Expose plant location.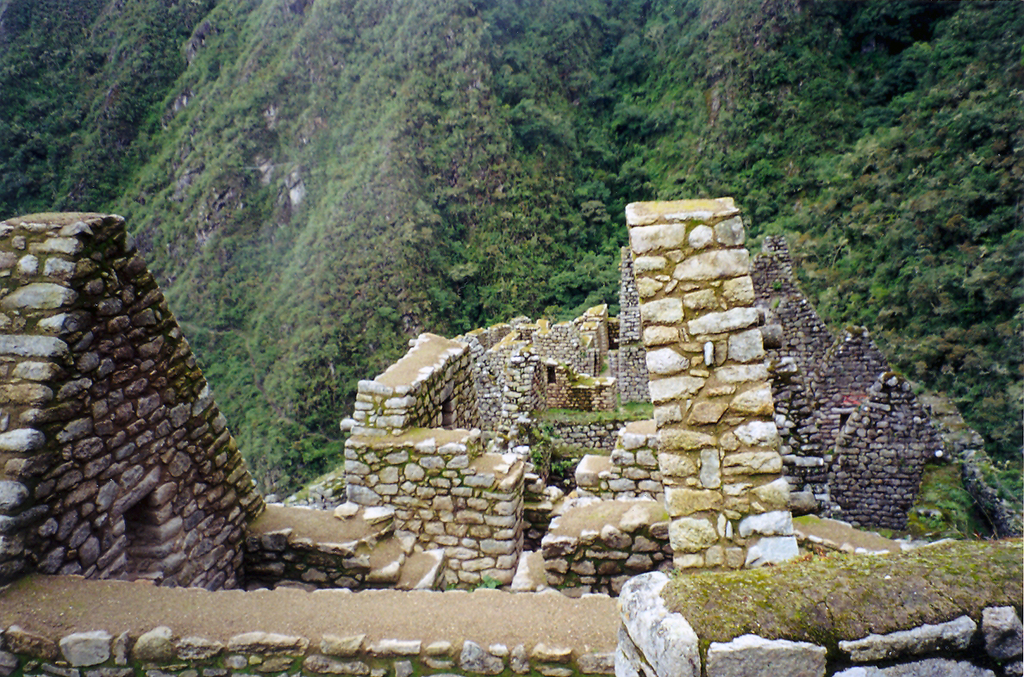
Exposed at {"left": 475, "top": 575, "right": 500, "bottom": 588}.
